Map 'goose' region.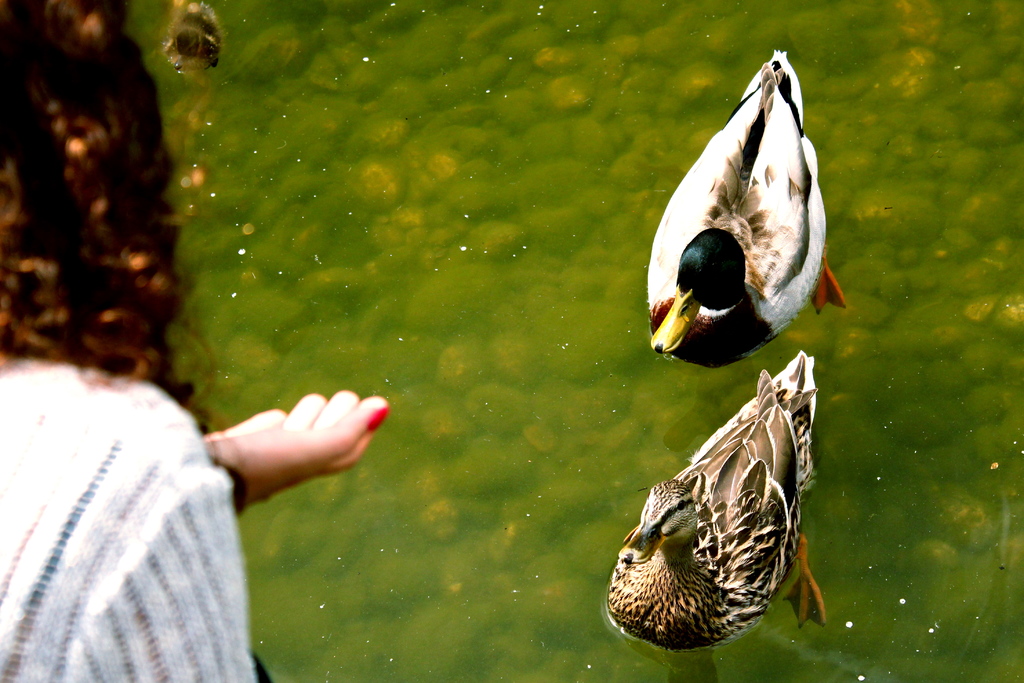
Mapped to box=[639, 51, 833, 356].
